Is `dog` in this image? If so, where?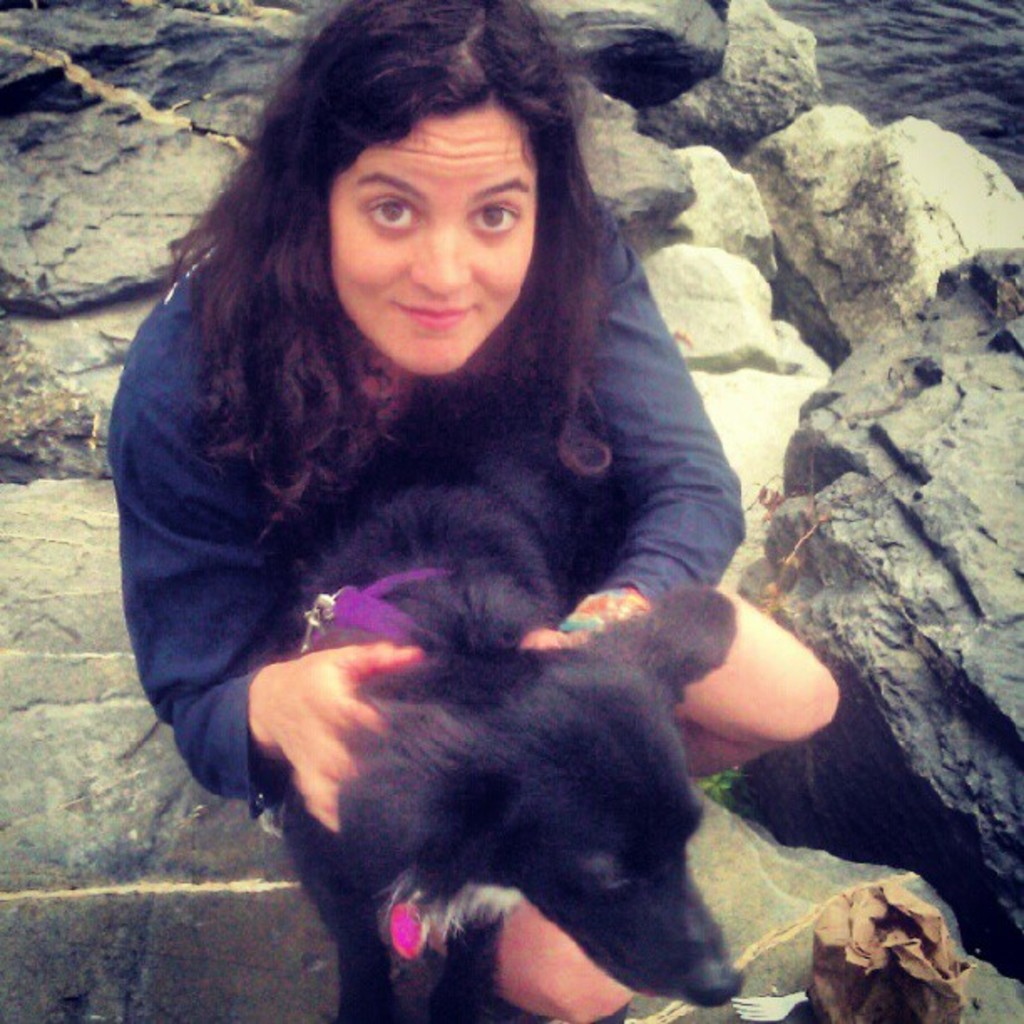
Yes, at region(249, 402, 745, 1022).
